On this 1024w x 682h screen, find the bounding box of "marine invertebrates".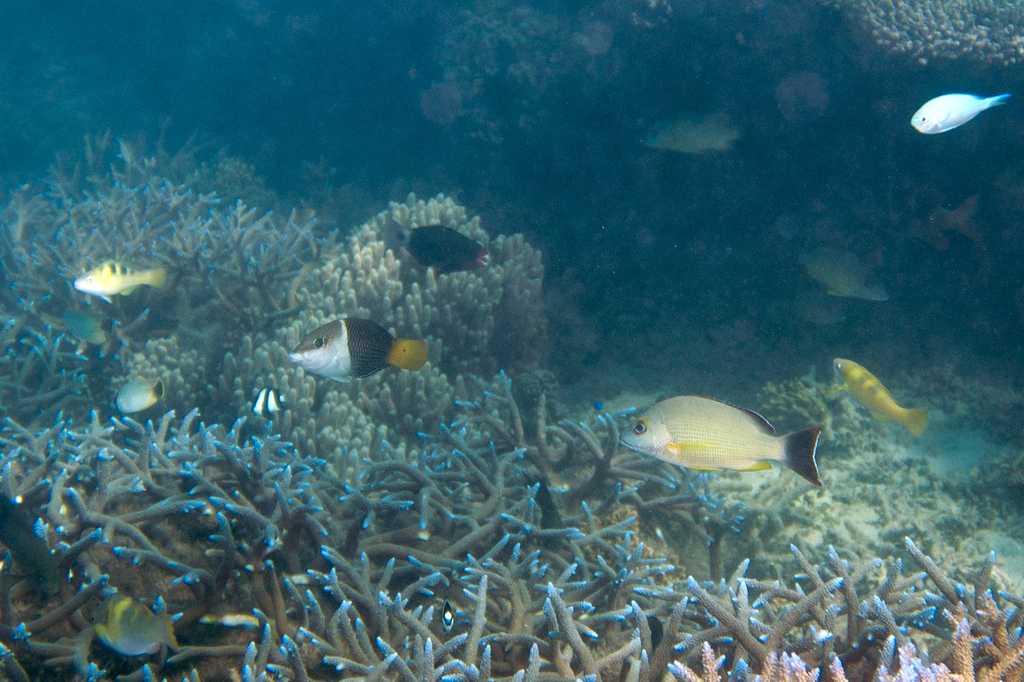
Bounding box: Rect(108, 304, 259, 443).
